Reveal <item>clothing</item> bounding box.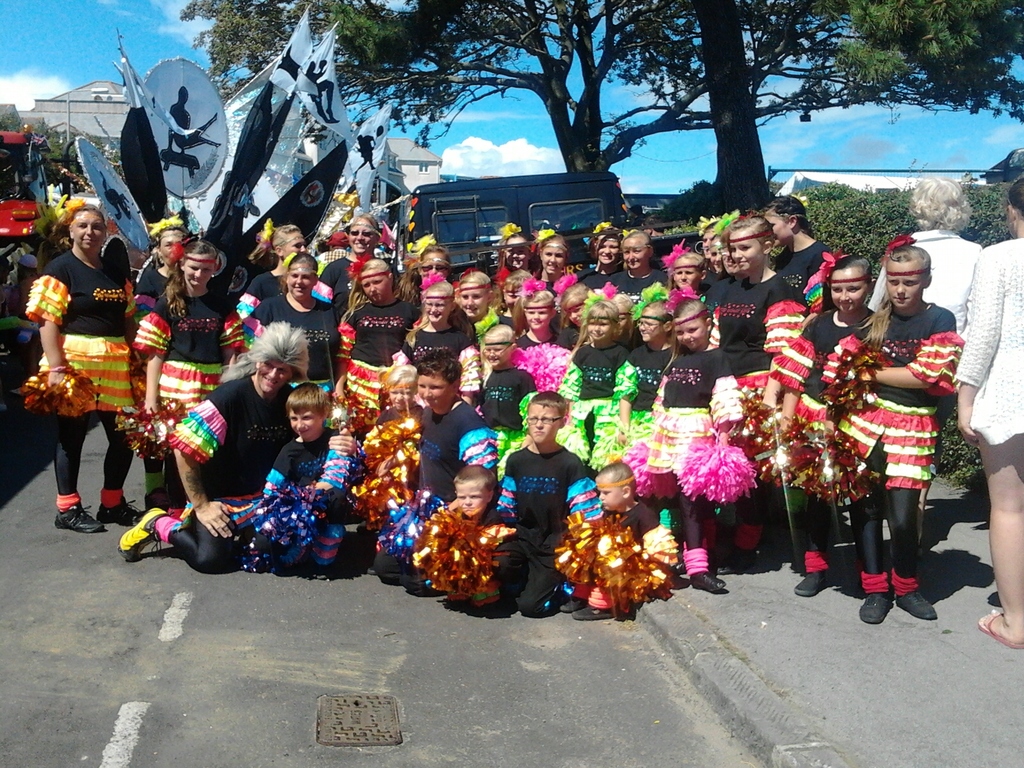
Revealed: 557 261 623 294.
